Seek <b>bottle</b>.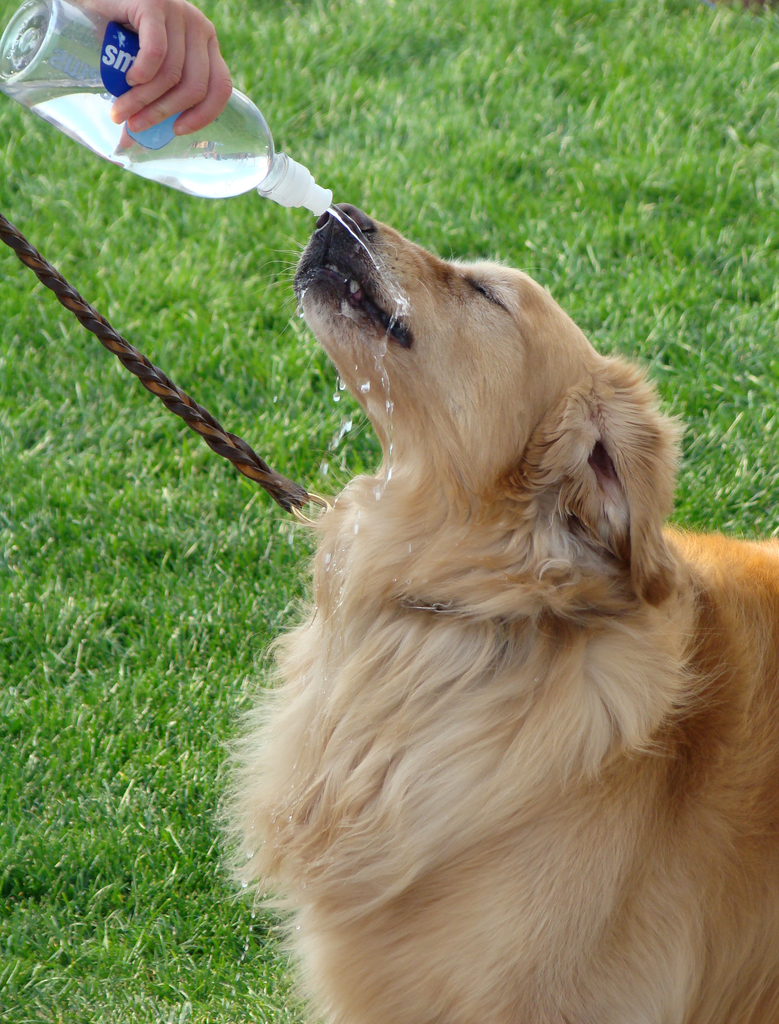
0,0,331,221.
